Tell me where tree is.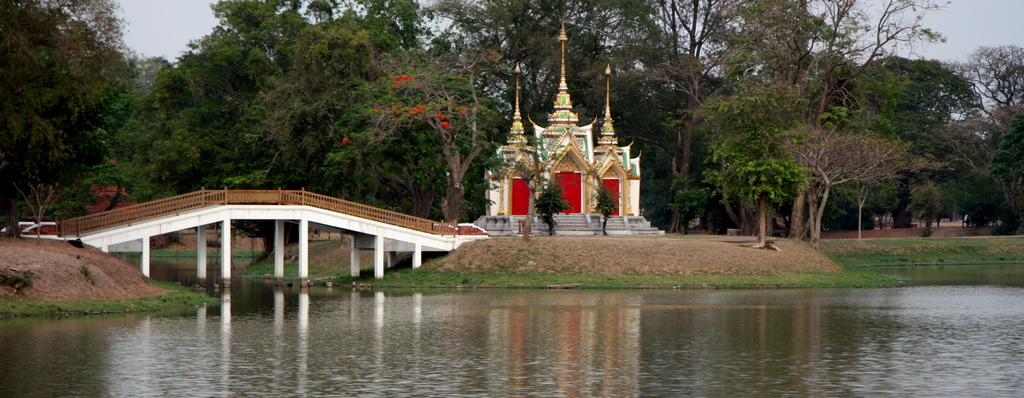
tree is at {"left": 328, "top": 40, "right": 518, "bottom": 227}.
